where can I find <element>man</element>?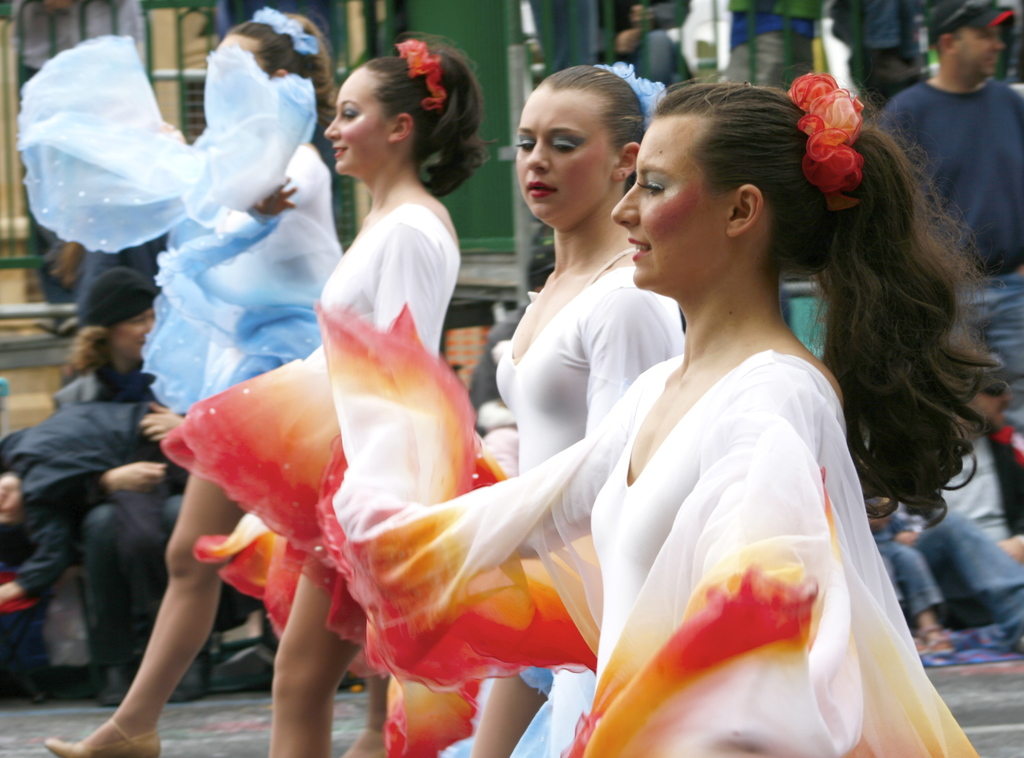
You can find it at 874 0 1023 537.
